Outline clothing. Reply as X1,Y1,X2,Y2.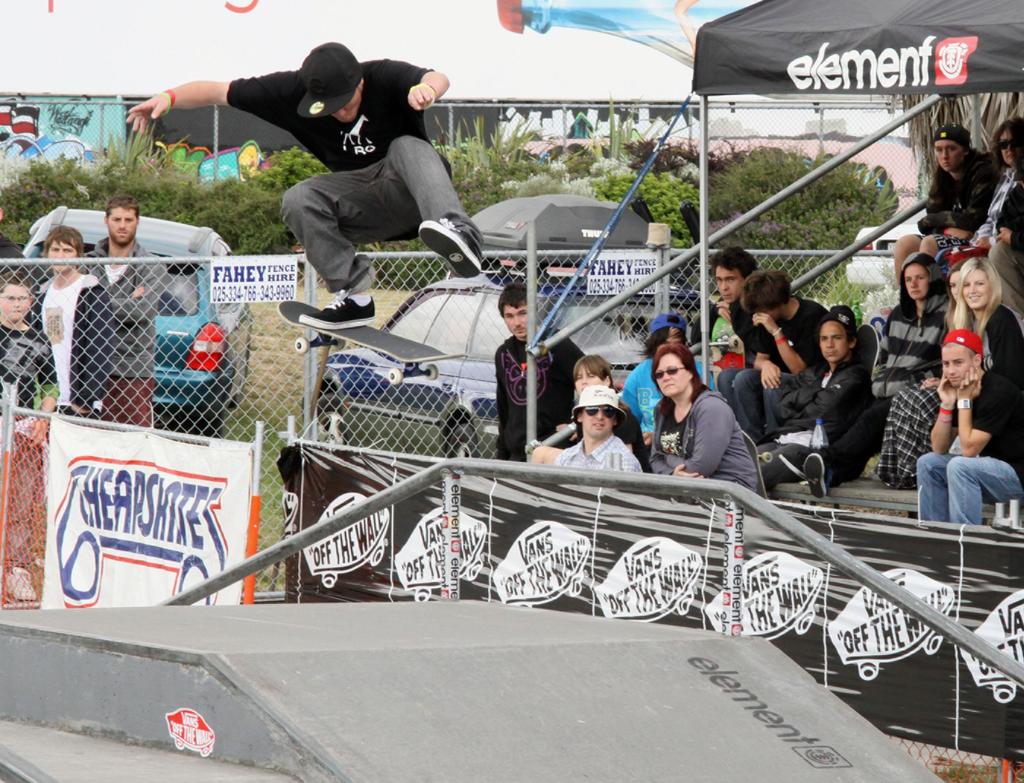
492,326,586,459.
